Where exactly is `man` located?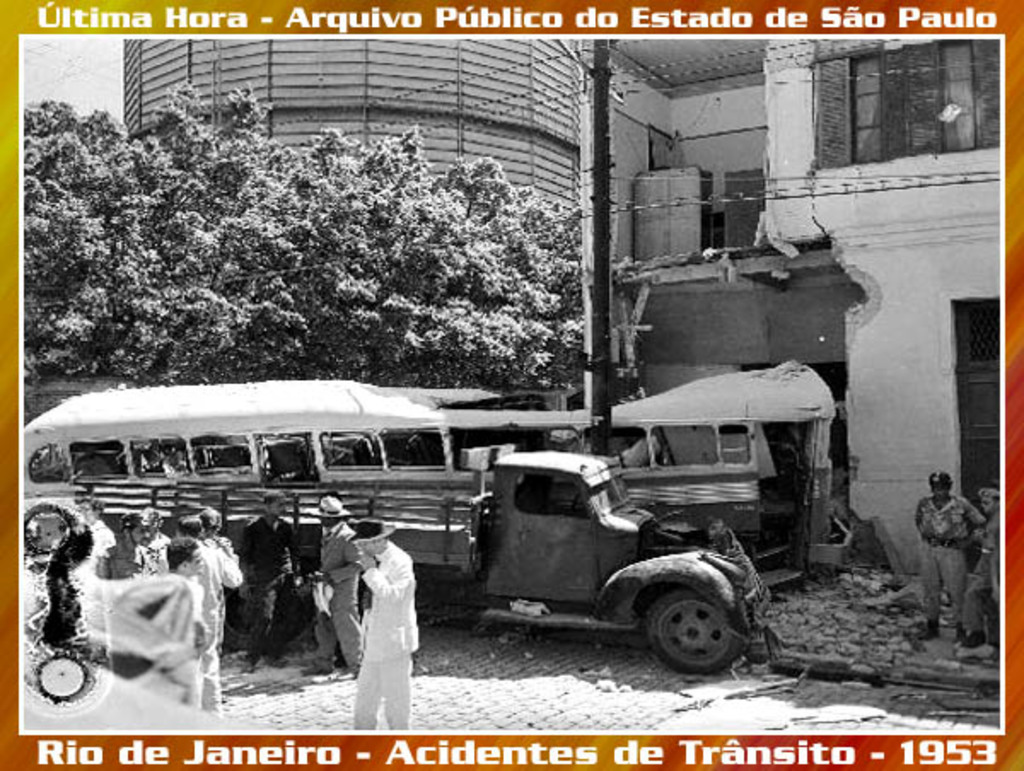
Its bounding box is (918, 479, 983, 631).
